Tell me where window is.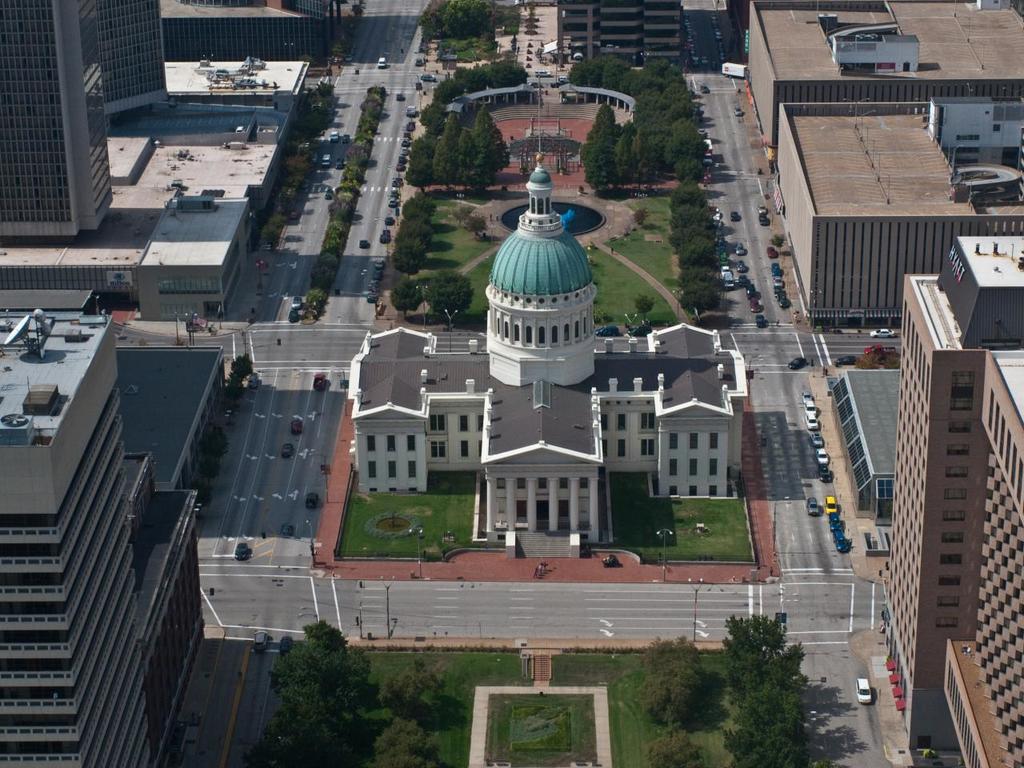
window is at (left=410, top=460, right=415, bottom=478).
